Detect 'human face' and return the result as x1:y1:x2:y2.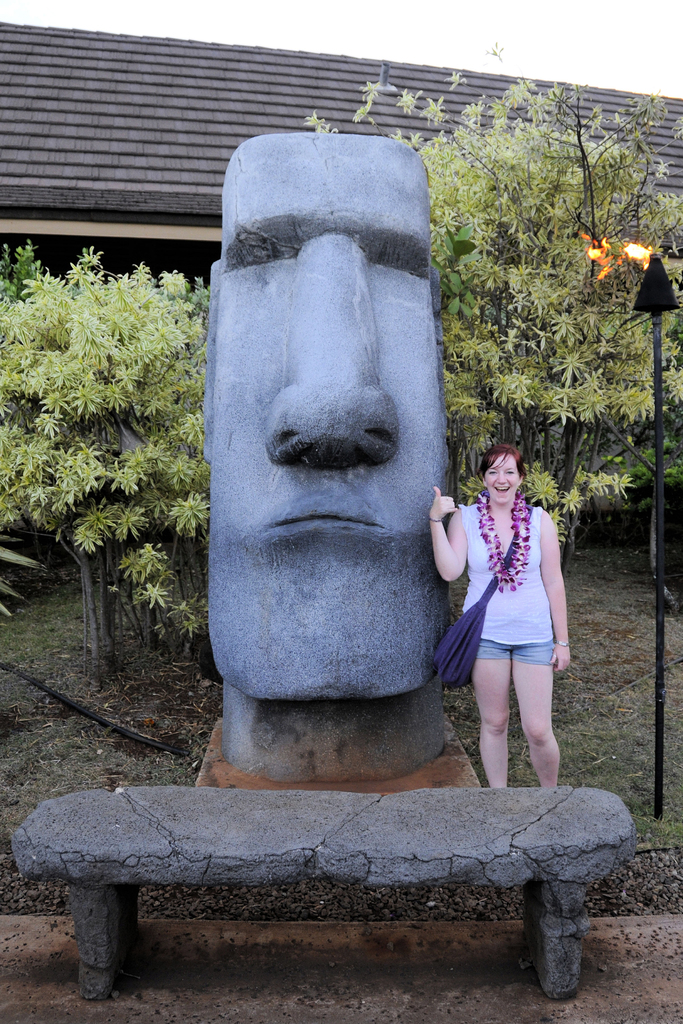
486:452:520:504.
